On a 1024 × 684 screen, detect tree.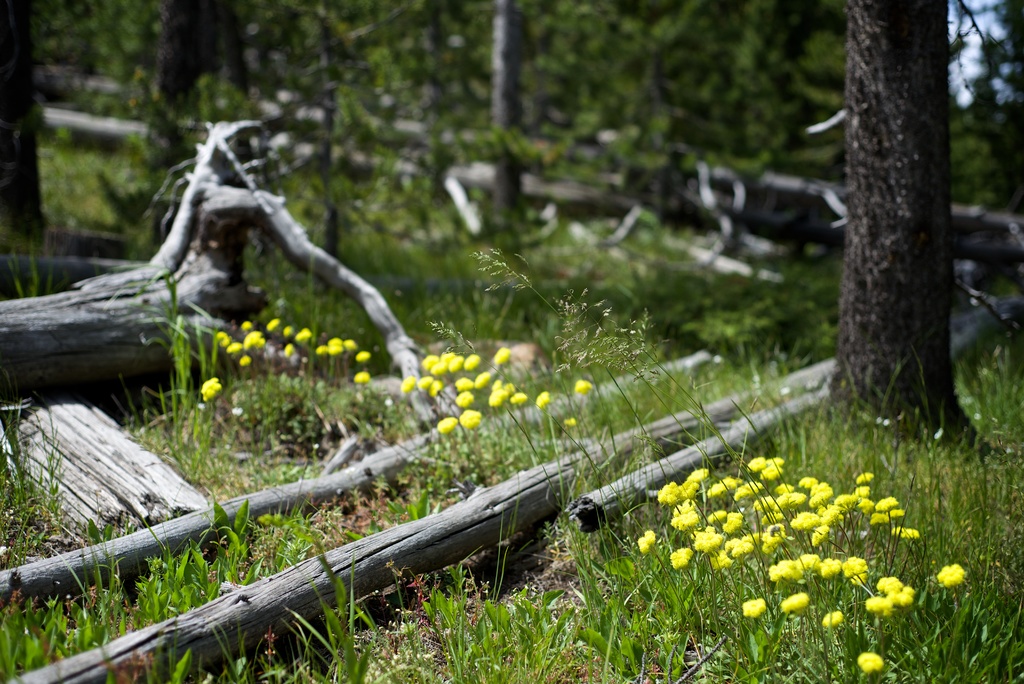
select_region(0, 0, 69, 257).
